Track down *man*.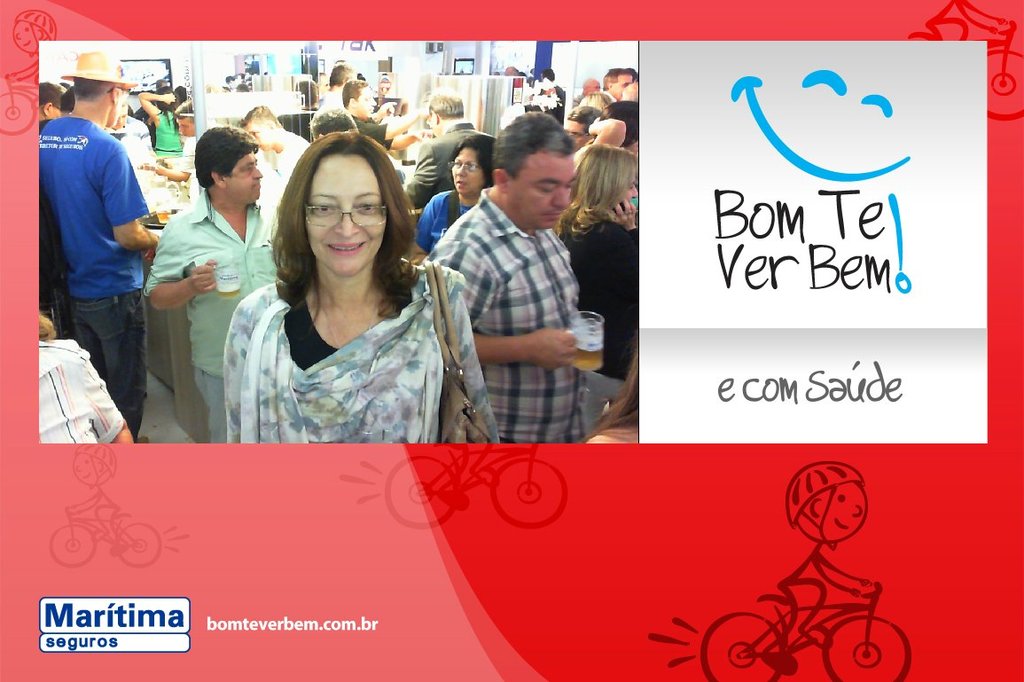
Tracked to BBox(599, 63, 631, 102).
